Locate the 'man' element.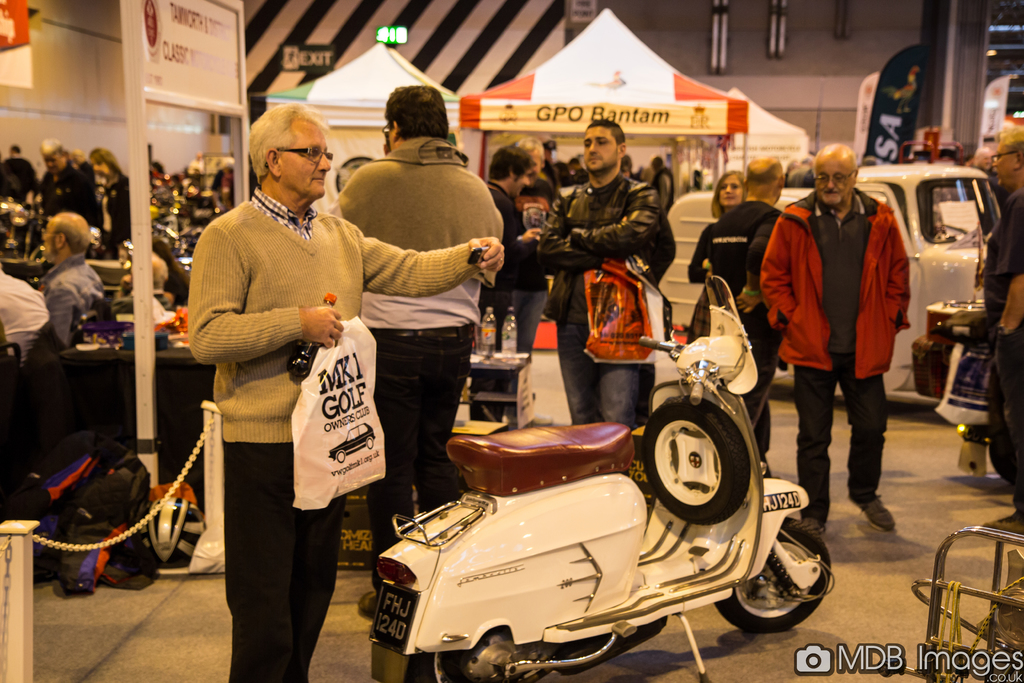
Element bbox: (left=705, top=158, right=788, bottom=477).
